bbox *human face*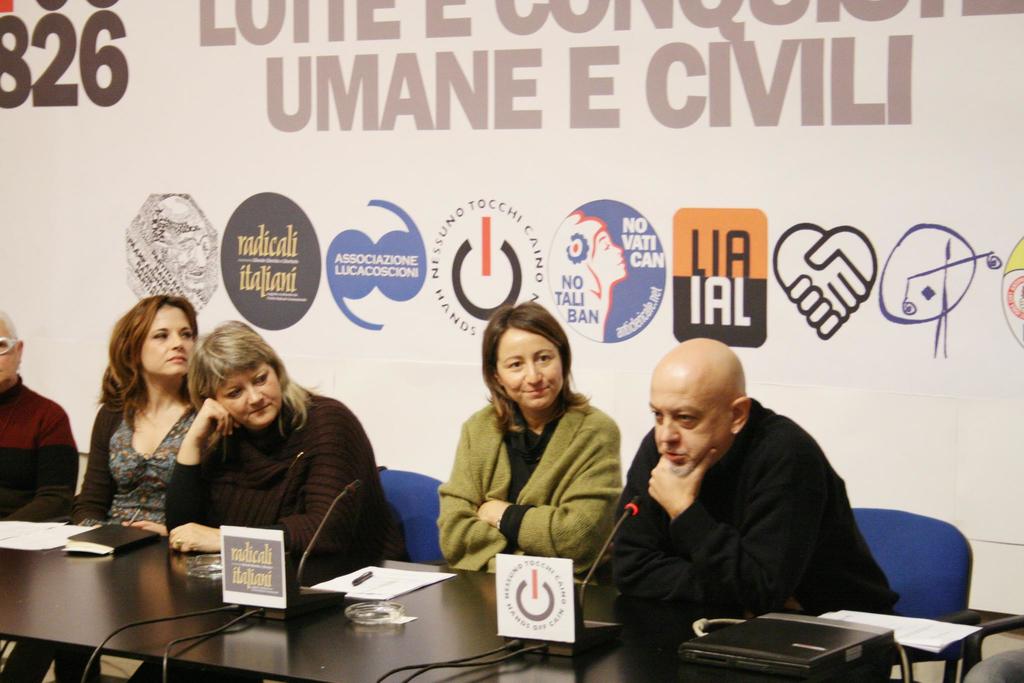
BBox(165, 220, 215, 288)
